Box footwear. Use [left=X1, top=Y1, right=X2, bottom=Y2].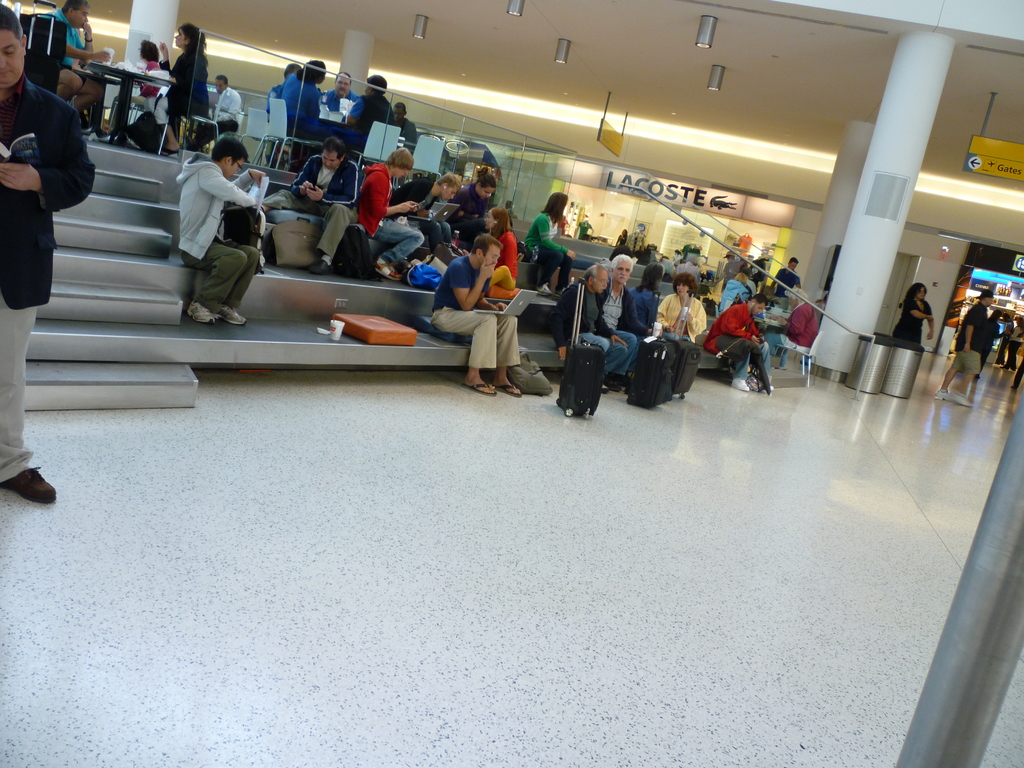
[left=951, top=388, right=971, bottom=407].
